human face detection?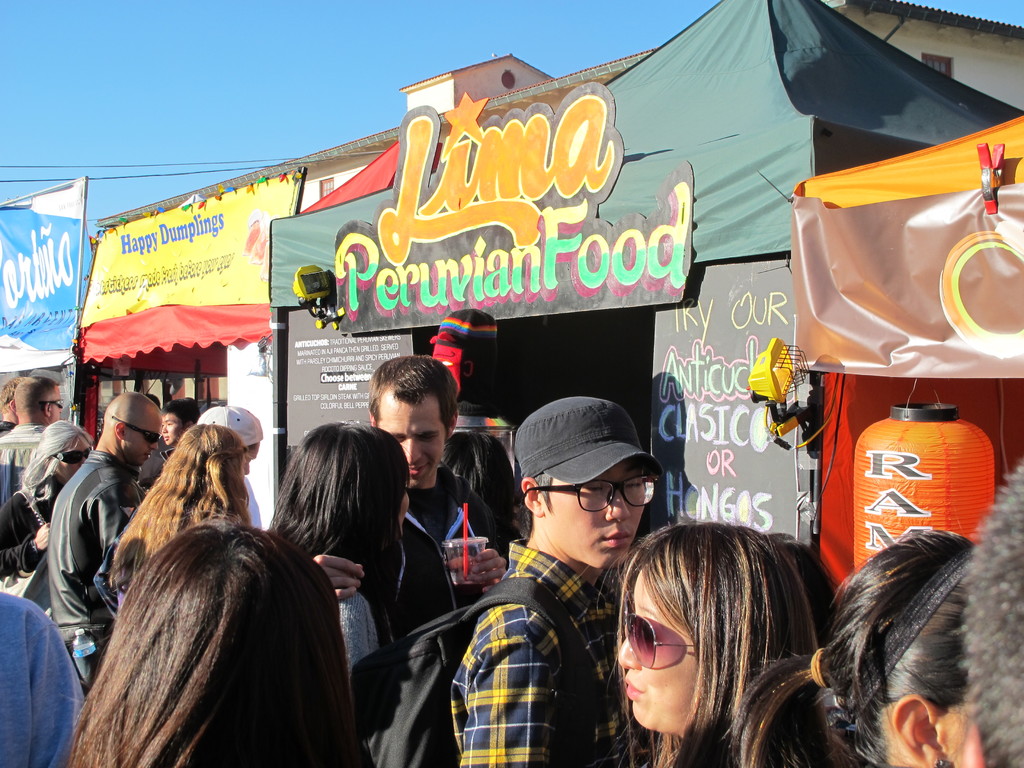
{"x1": 379, "y1": 406, "x2": 446, "y2": 490}
